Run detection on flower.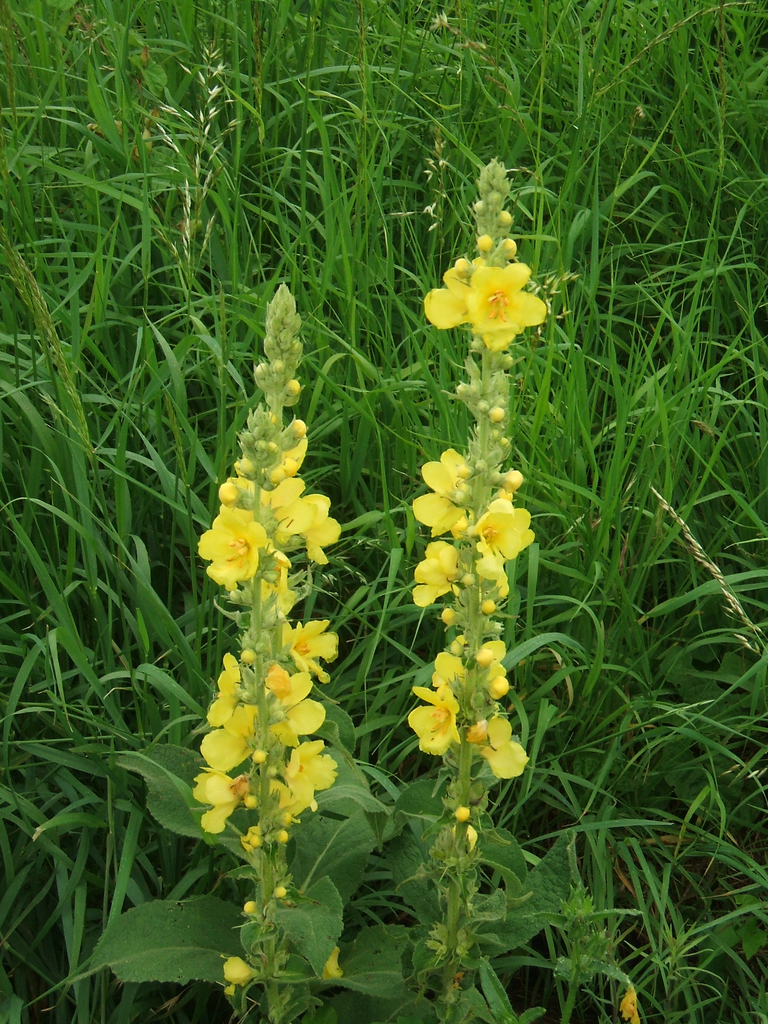
Result: (282, 415, 307, 464).
